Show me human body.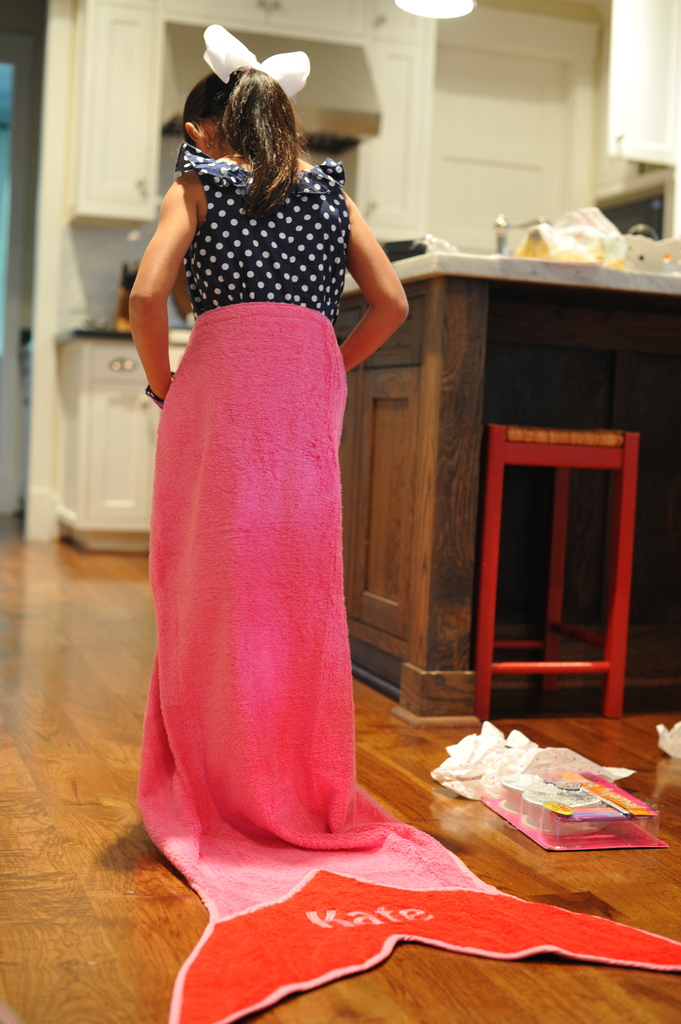
human body is here: <bbox>127, 48, 496, 892</bbox>.
